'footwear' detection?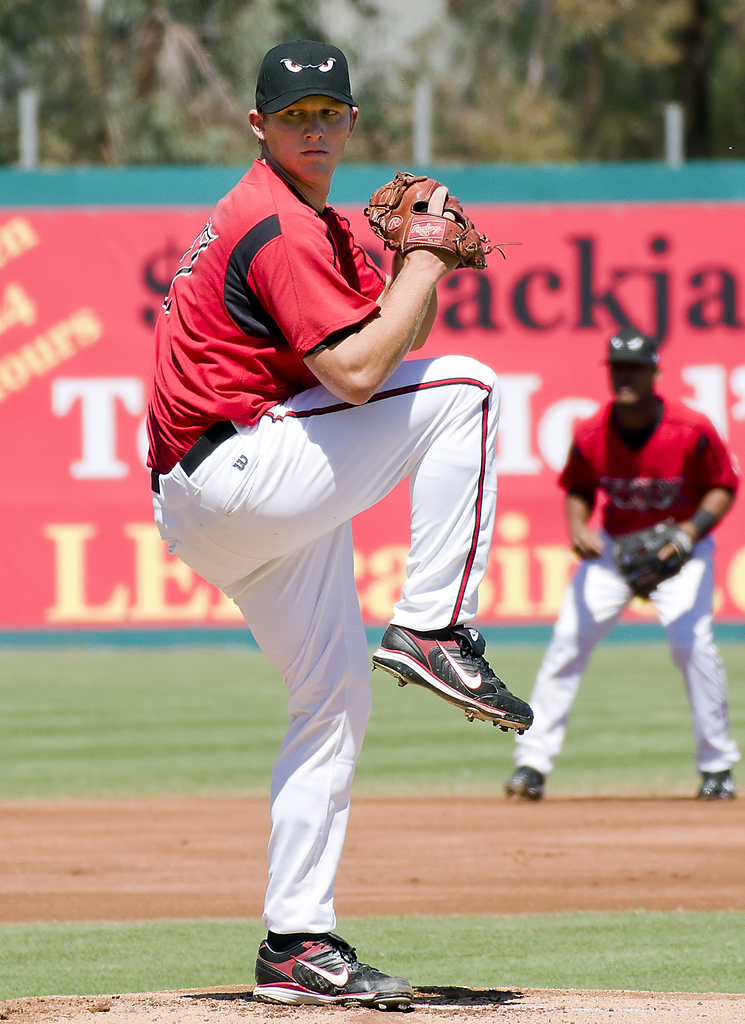
(501, 764, 541, 804)
